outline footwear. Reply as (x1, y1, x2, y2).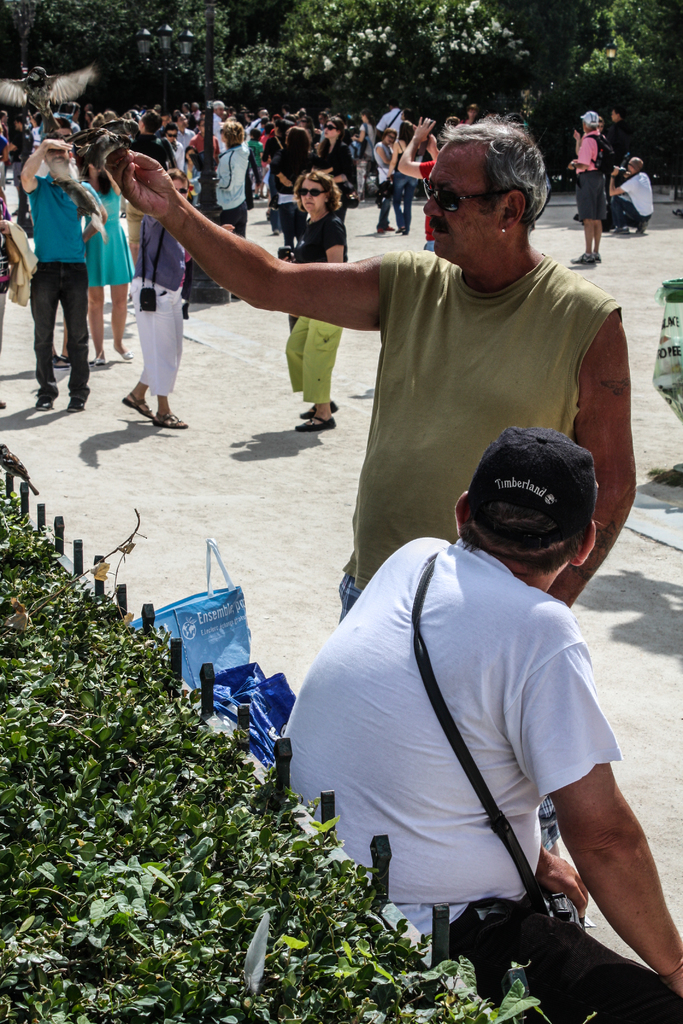
(639, 221, 647, 234).
